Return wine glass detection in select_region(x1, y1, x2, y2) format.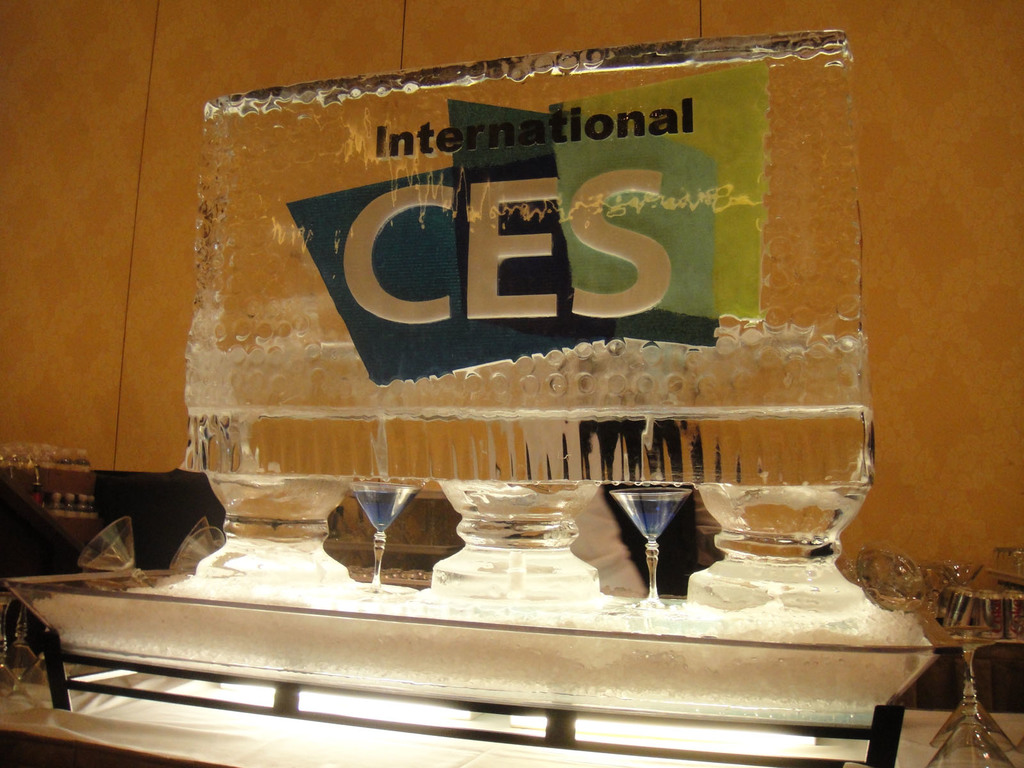
select_region(609, 491, 684, 613).
